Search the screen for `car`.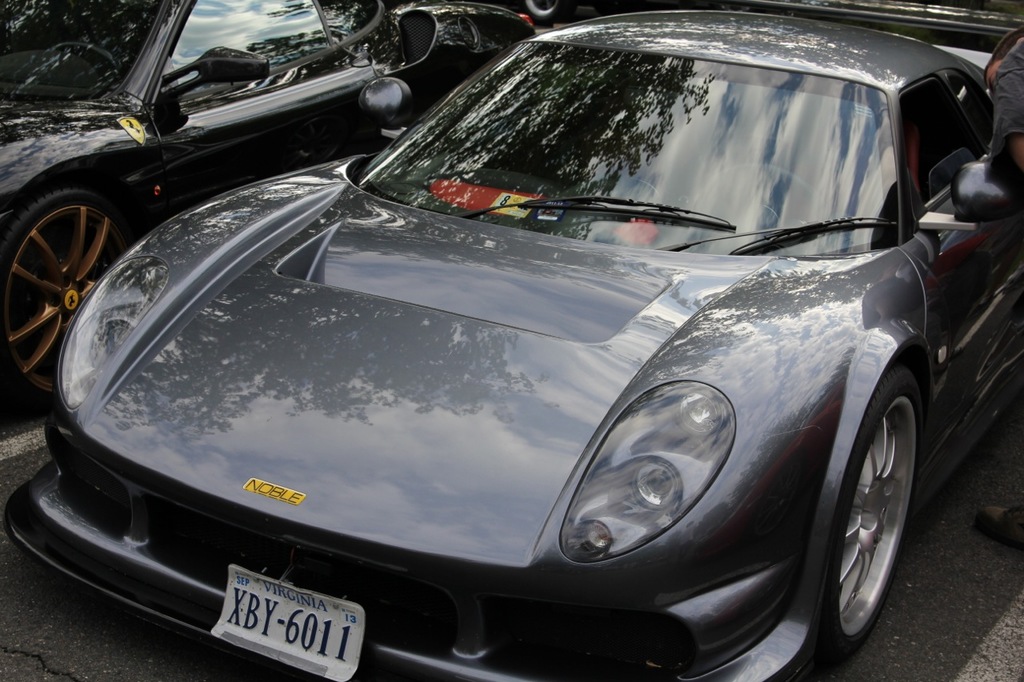
Found at [x1=0, y1=0, x2=536, y2=403].
